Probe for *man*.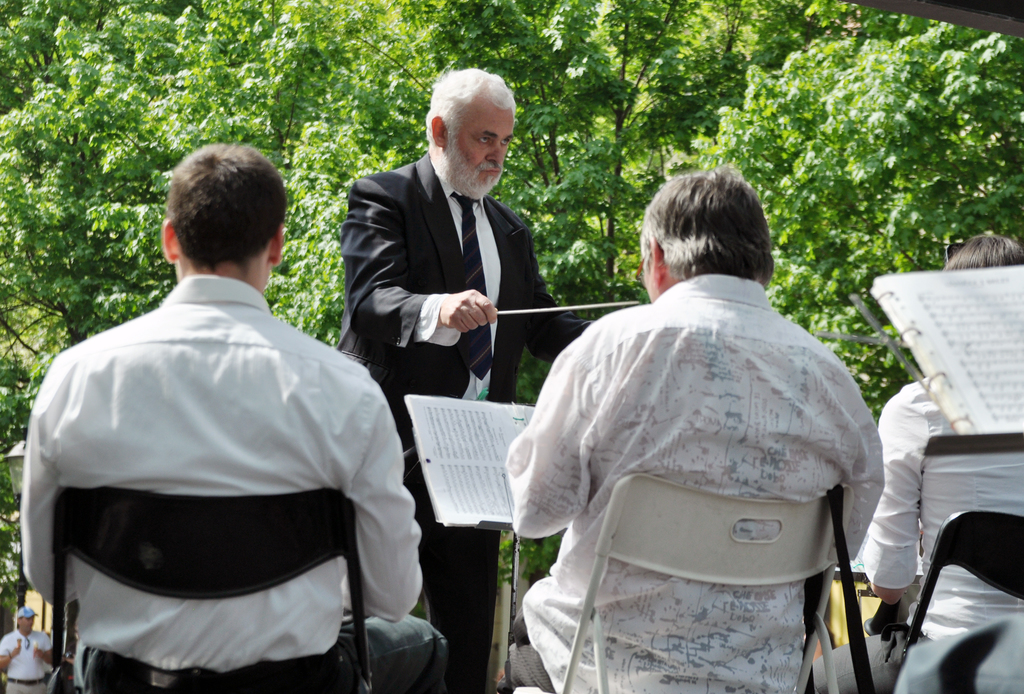
Probe result: 810/234/1023/693.
